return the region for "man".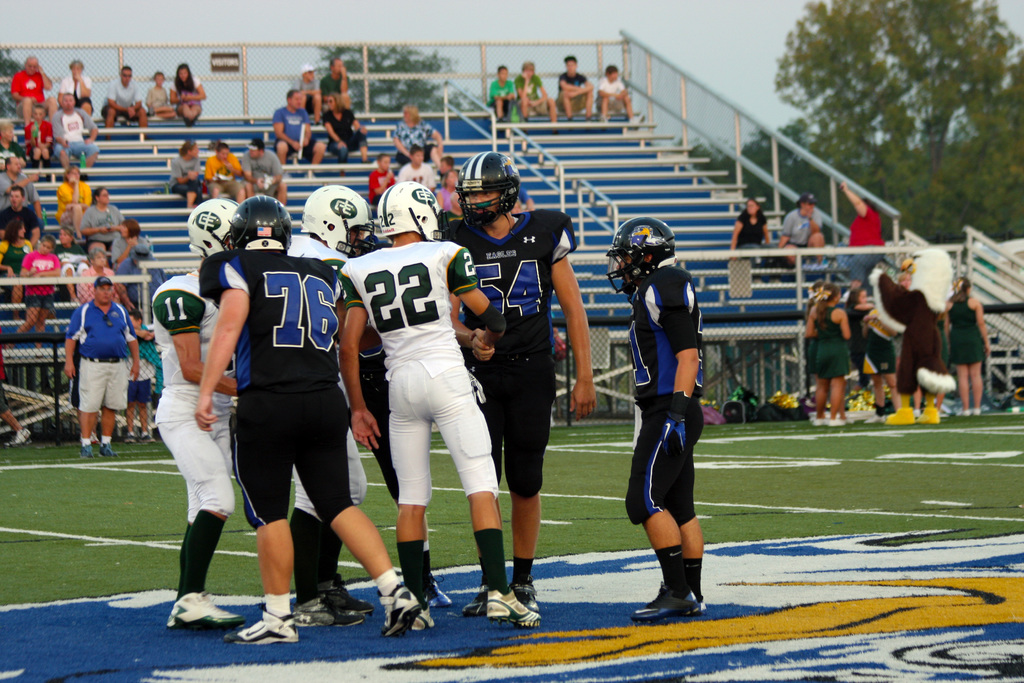
(395,147,446,197).
